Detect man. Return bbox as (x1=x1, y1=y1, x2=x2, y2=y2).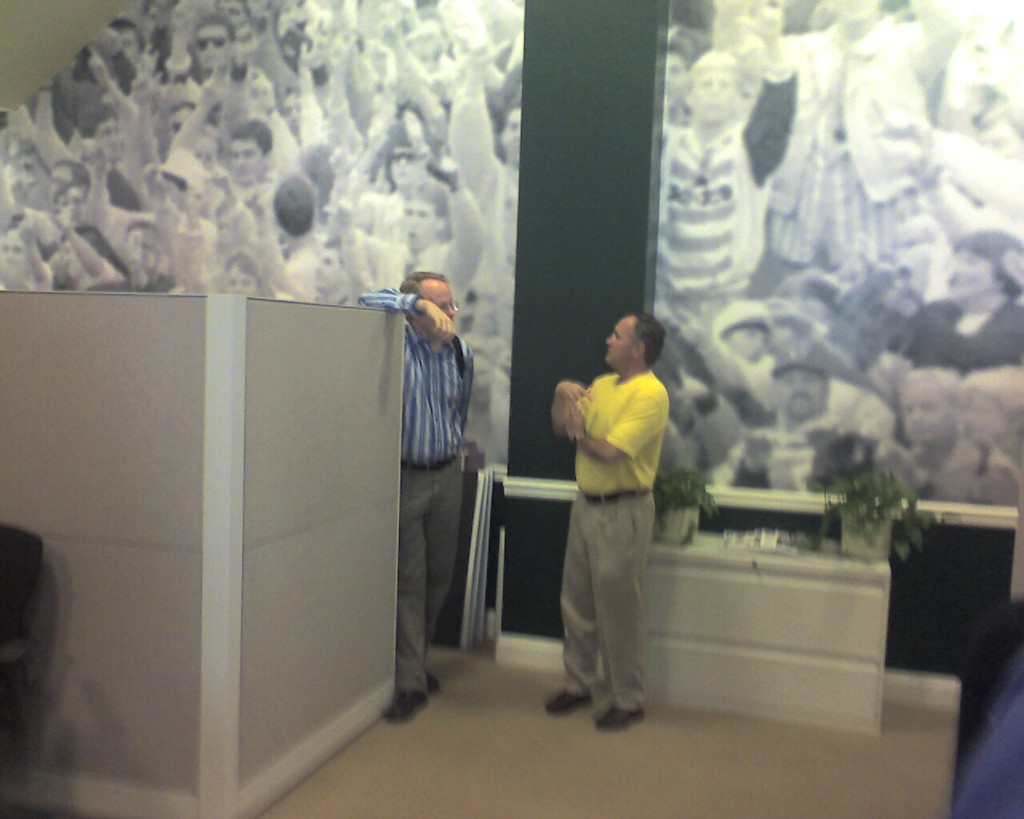
(x1=188, y1=14, x2=243, y2=84).
